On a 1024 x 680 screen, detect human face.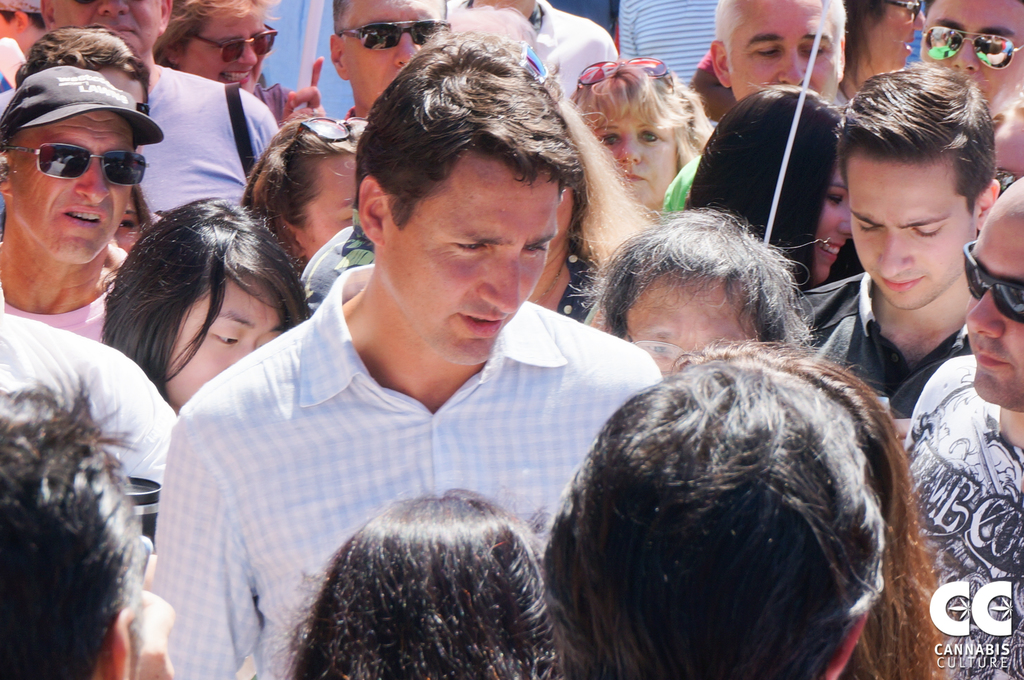
<bbox>4, 111, 136, 265</bbox>.
